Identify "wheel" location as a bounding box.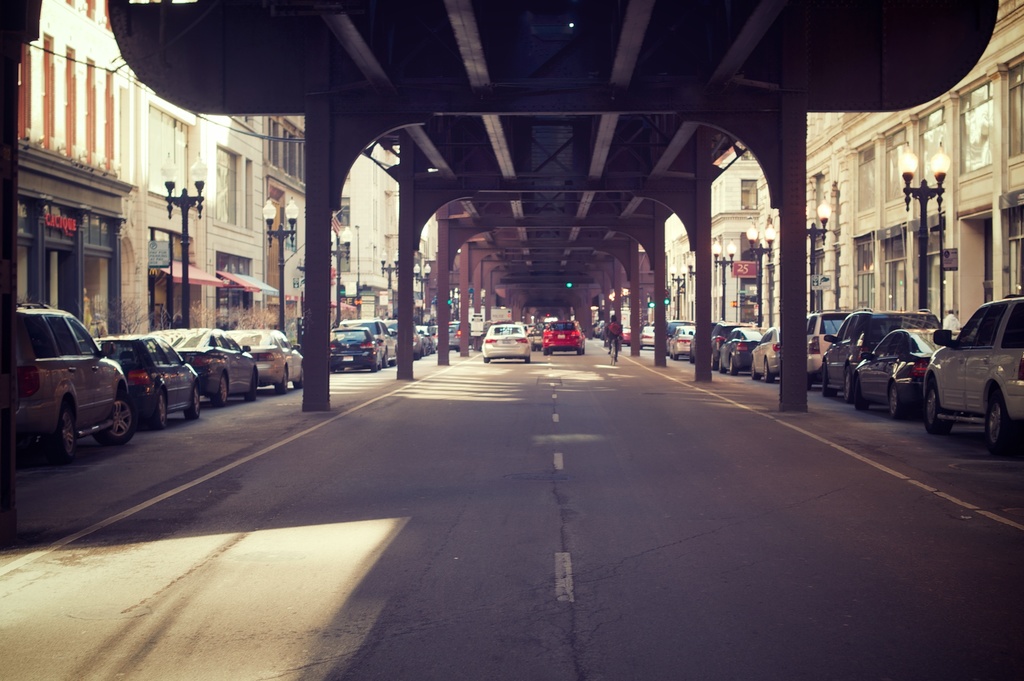
bbox=(763, 359, 773, 381).
